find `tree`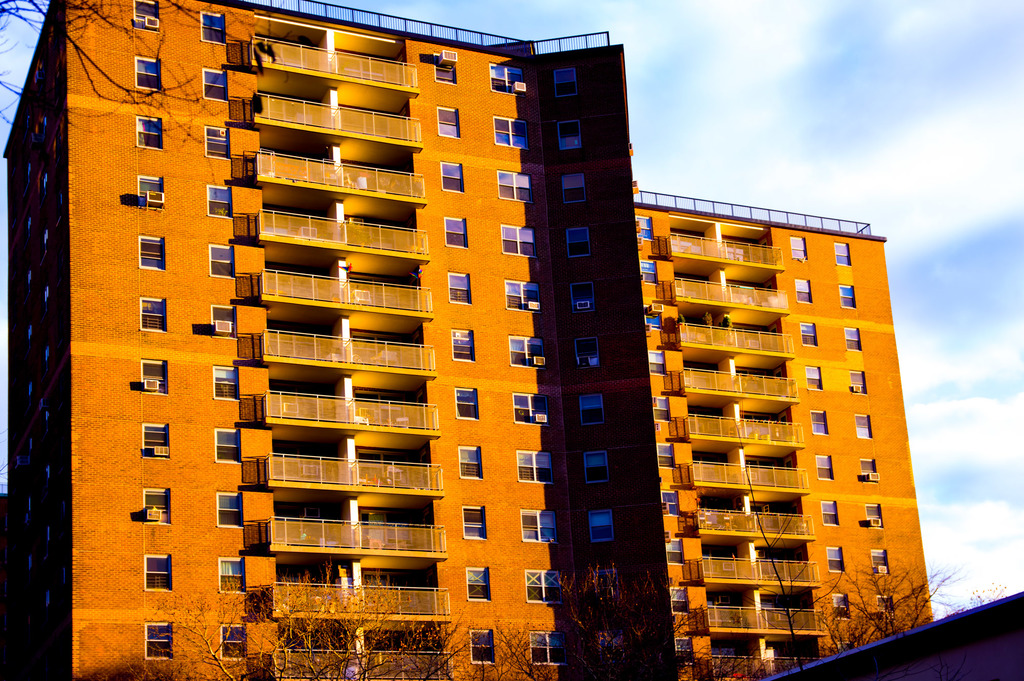
pyautogui.locateOnScreen(494, 618, 578, 680)
